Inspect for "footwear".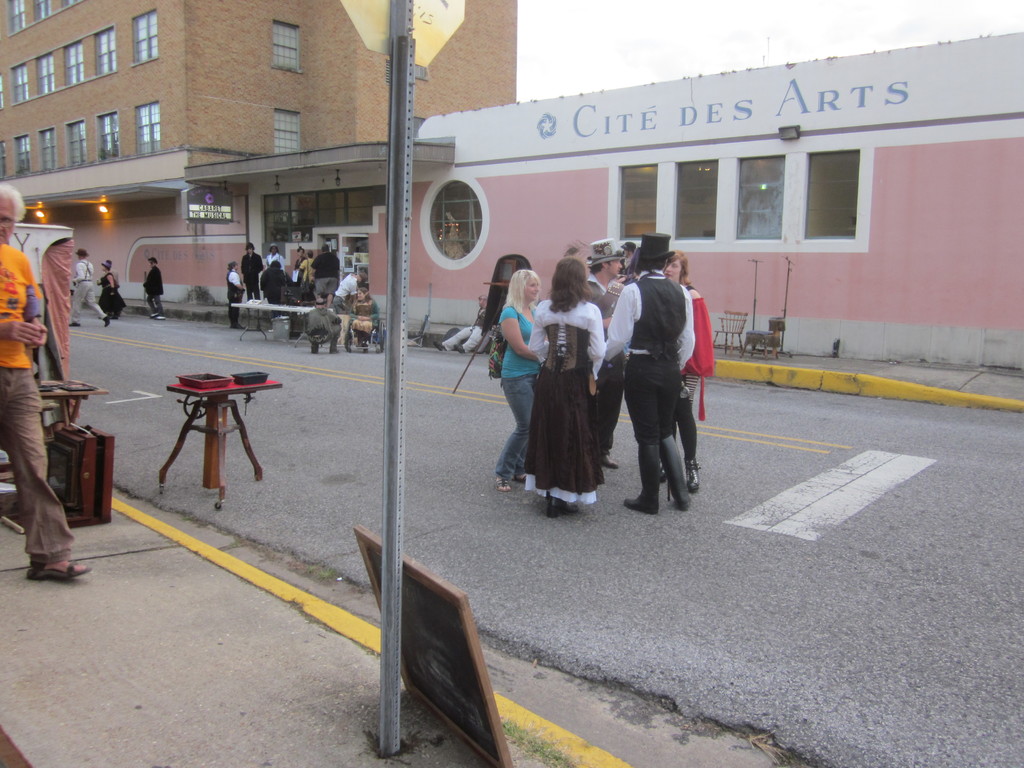
Inspection: <region>454, 344, 461, 353</region>.
